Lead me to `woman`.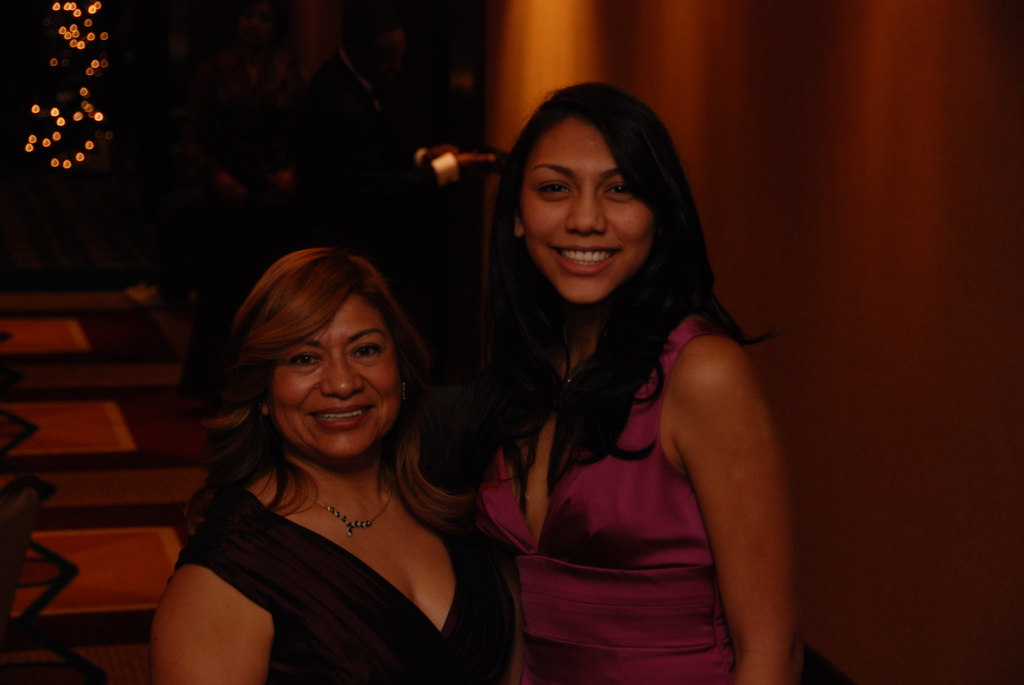
Lead to region(427, 76, 801, 684).
